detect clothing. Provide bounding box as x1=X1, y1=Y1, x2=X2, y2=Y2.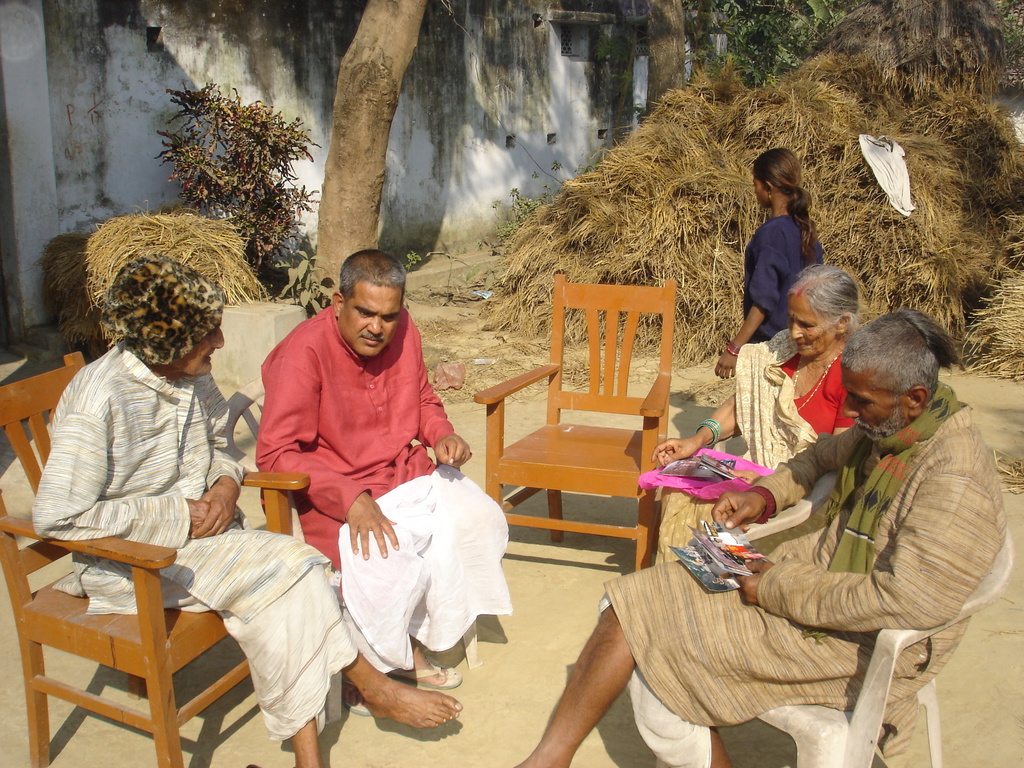
x1=33, y1=349, x2=333, y2=630.
